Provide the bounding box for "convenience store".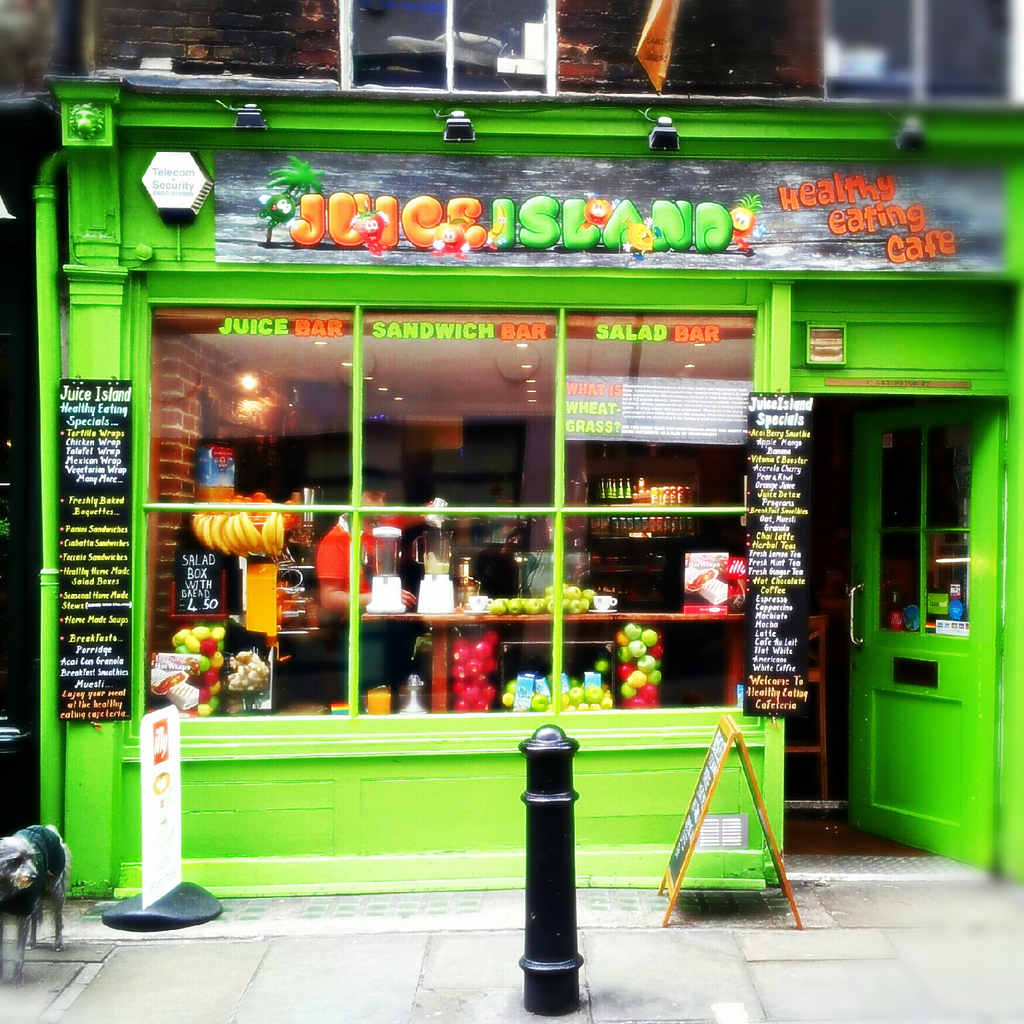
43 76 1023 879.
